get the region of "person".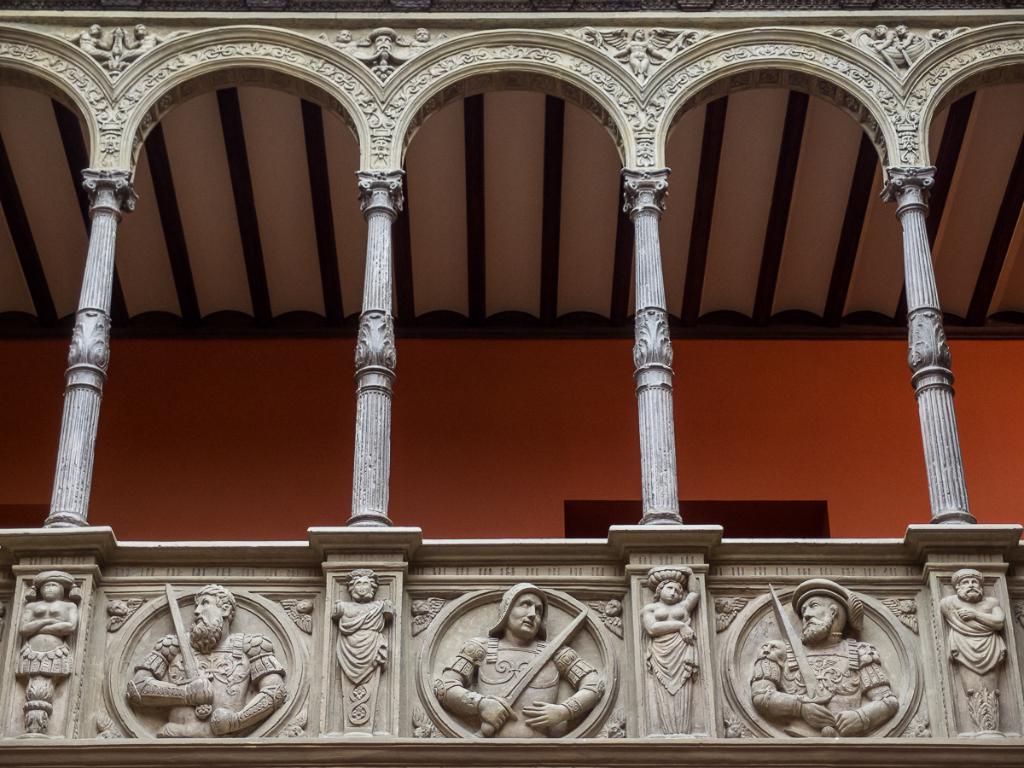
<bbox>412, 23, 436, 46</bbox>.
